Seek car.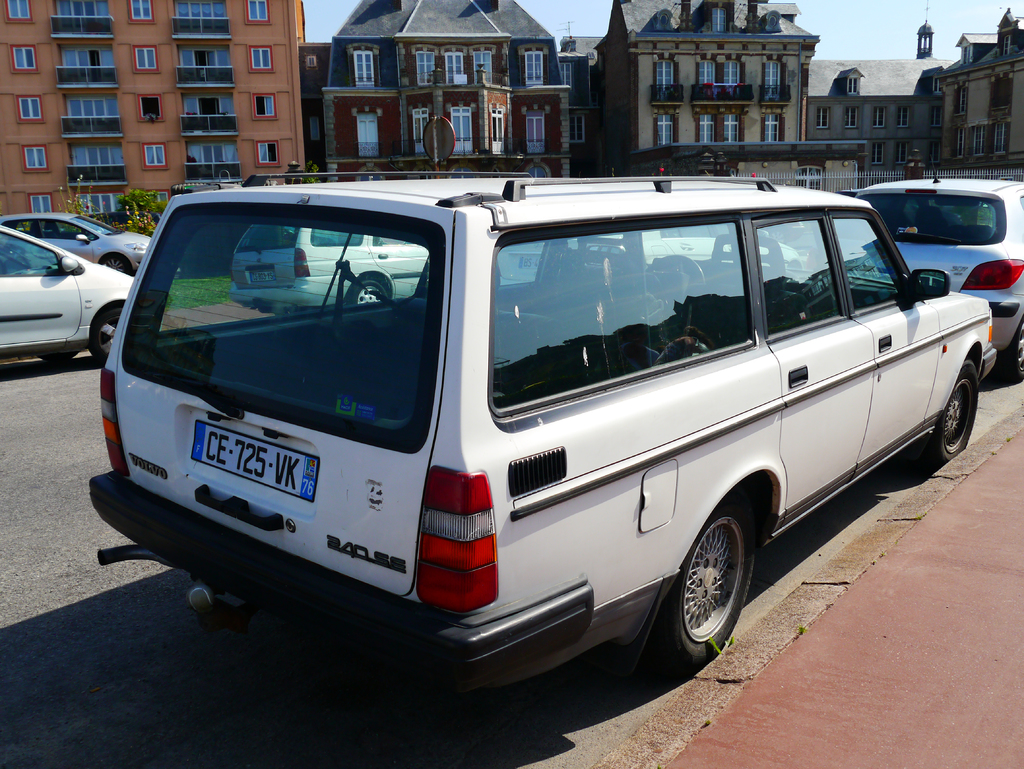
<region>0, 213, 152, 275</region>.
